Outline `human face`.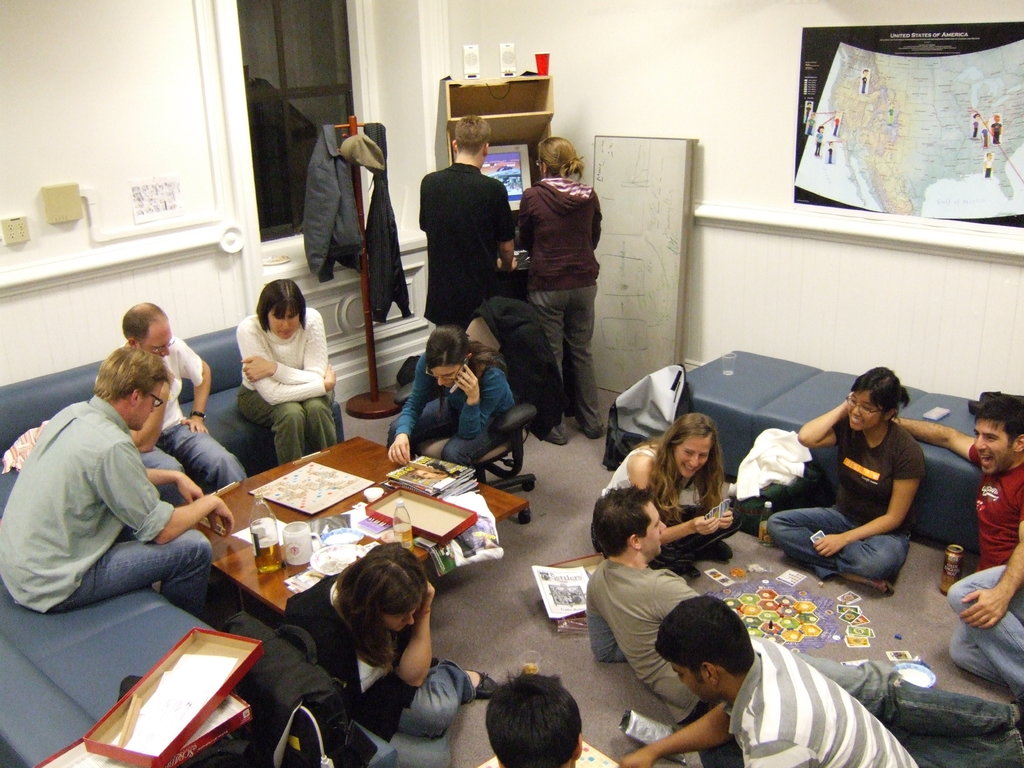
Outline: 972,418,1012,477.
